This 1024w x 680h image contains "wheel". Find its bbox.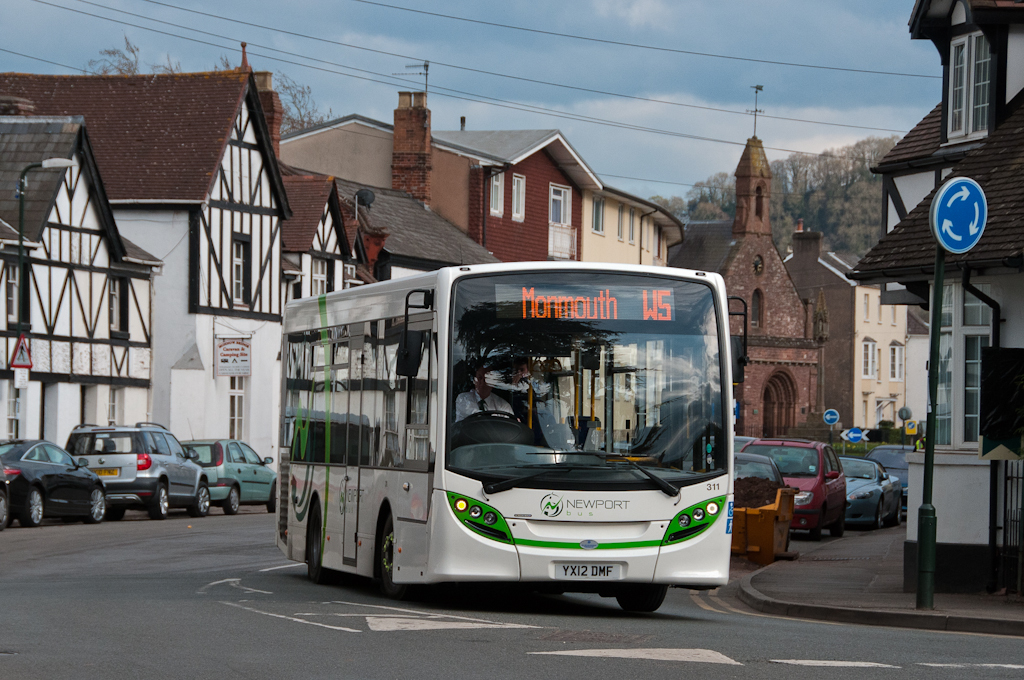
379,513,414,599.
